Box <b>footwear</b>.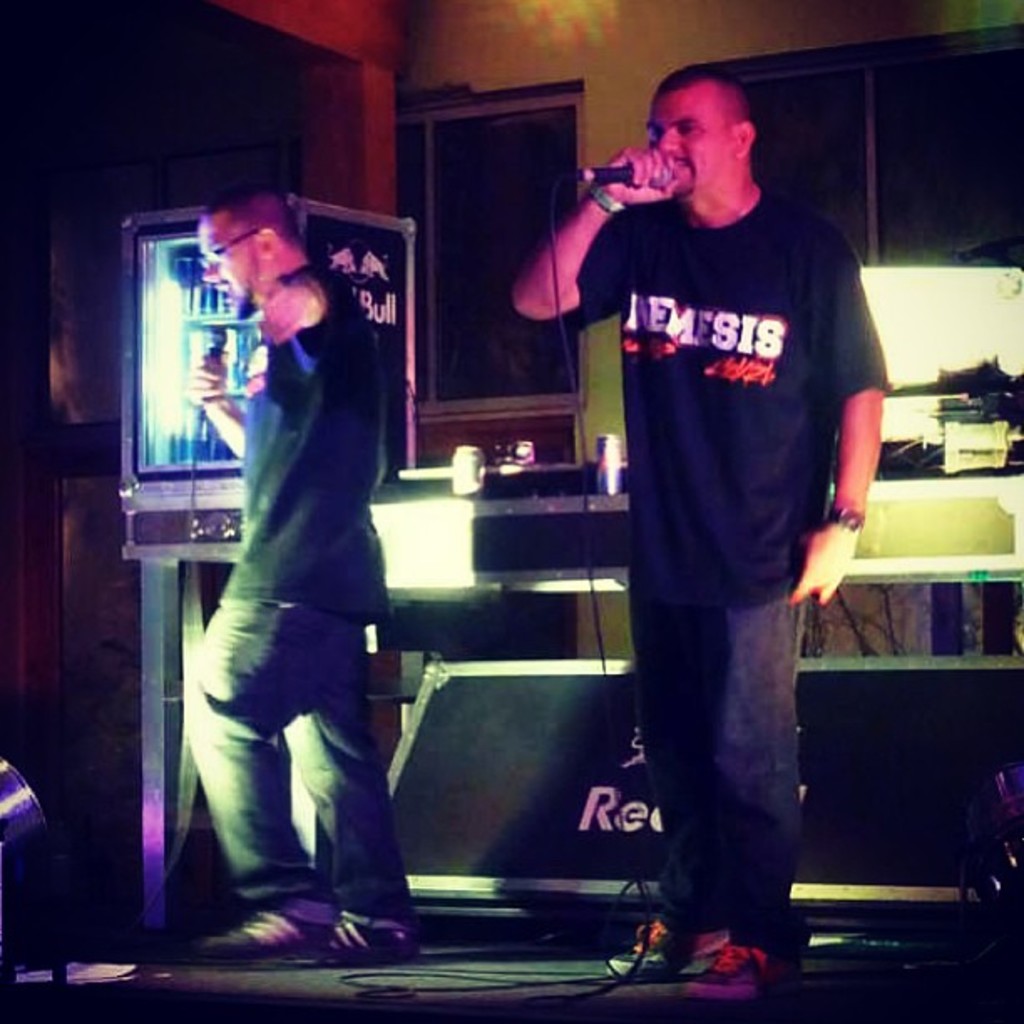
[196, 910, 343, 965].
